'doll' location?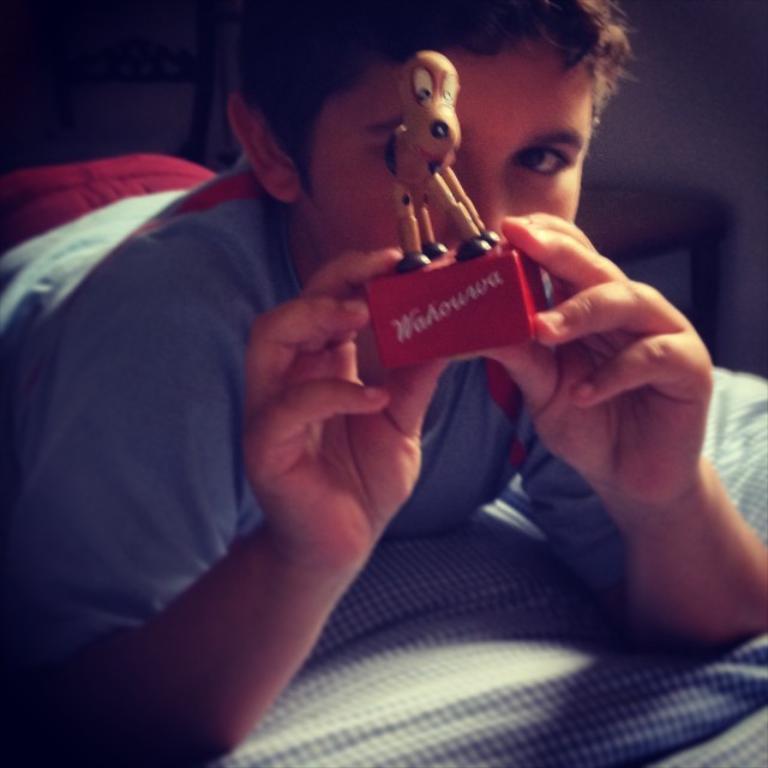
box(388, 43, 496, 258)
